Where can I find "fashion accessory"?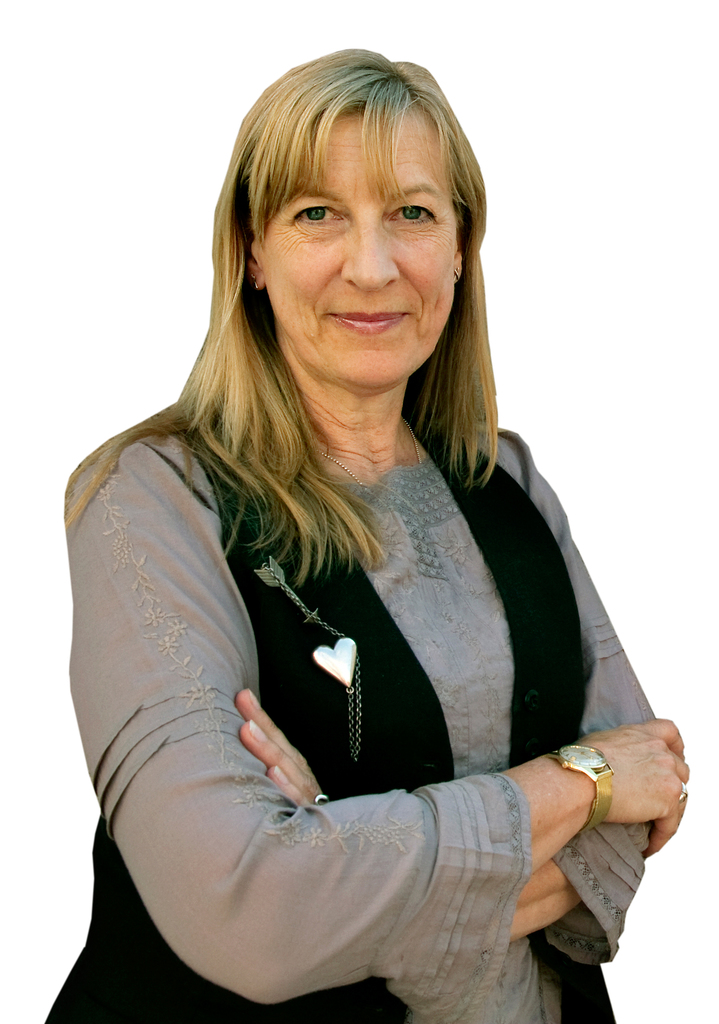
You can find it at rect(252, 550, 364, 771).
